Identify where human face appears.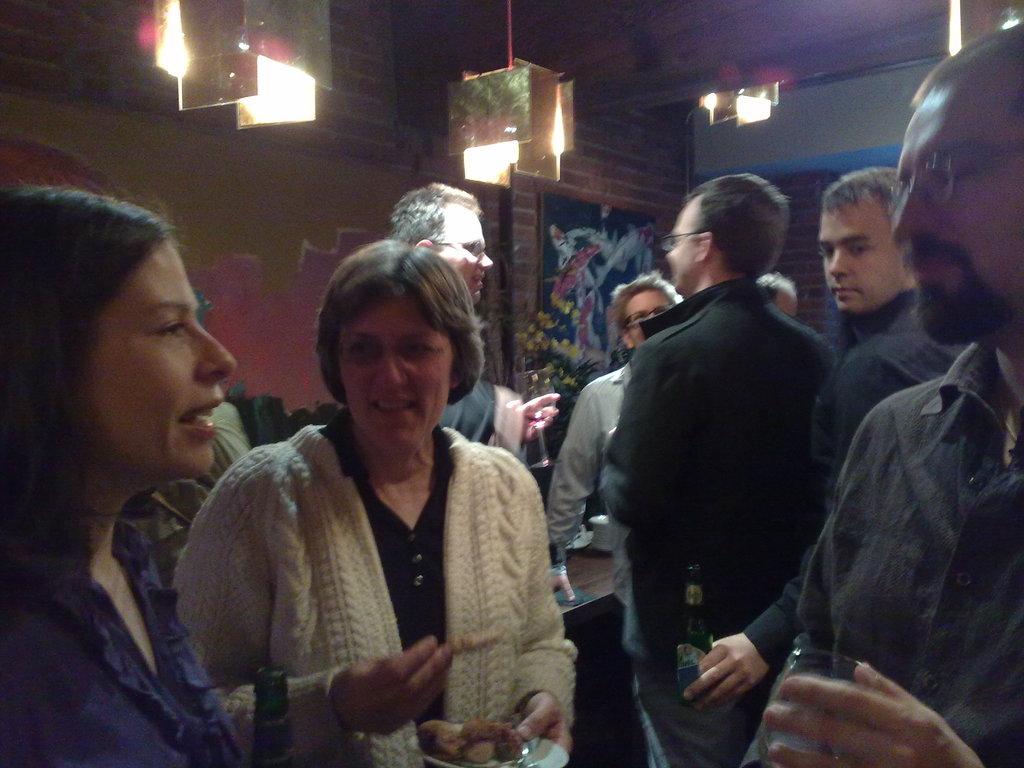
Appears at 86/236/234/468.
